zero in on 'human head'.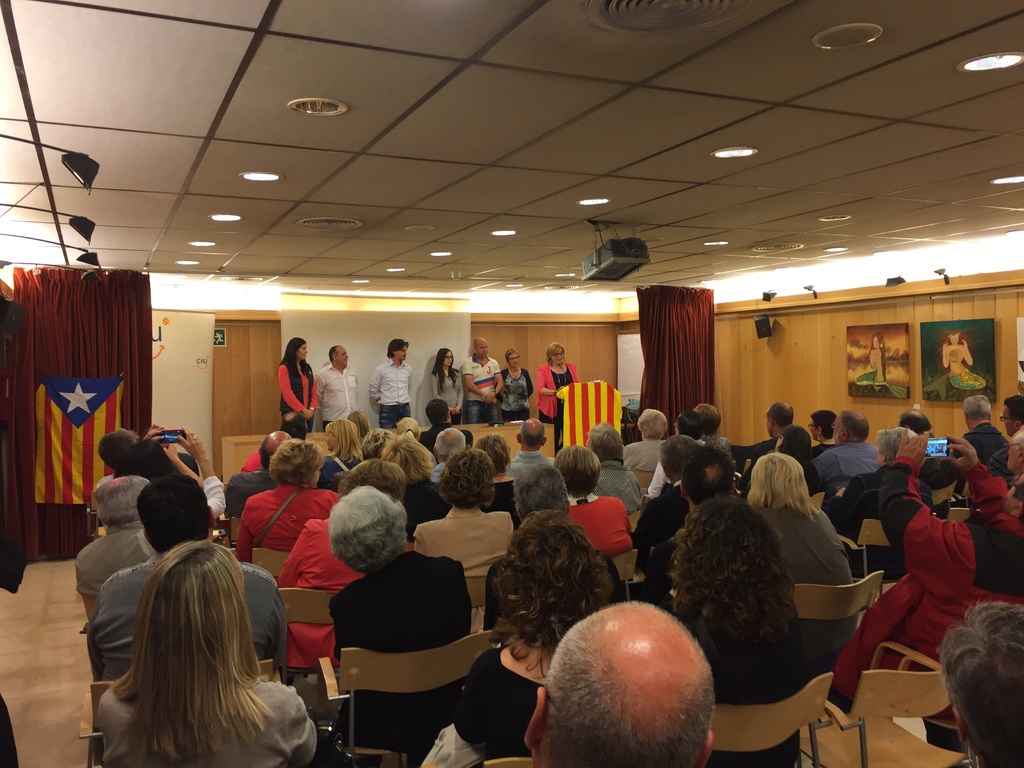
Zeroed in: <box>383,338,407,362</box>.
